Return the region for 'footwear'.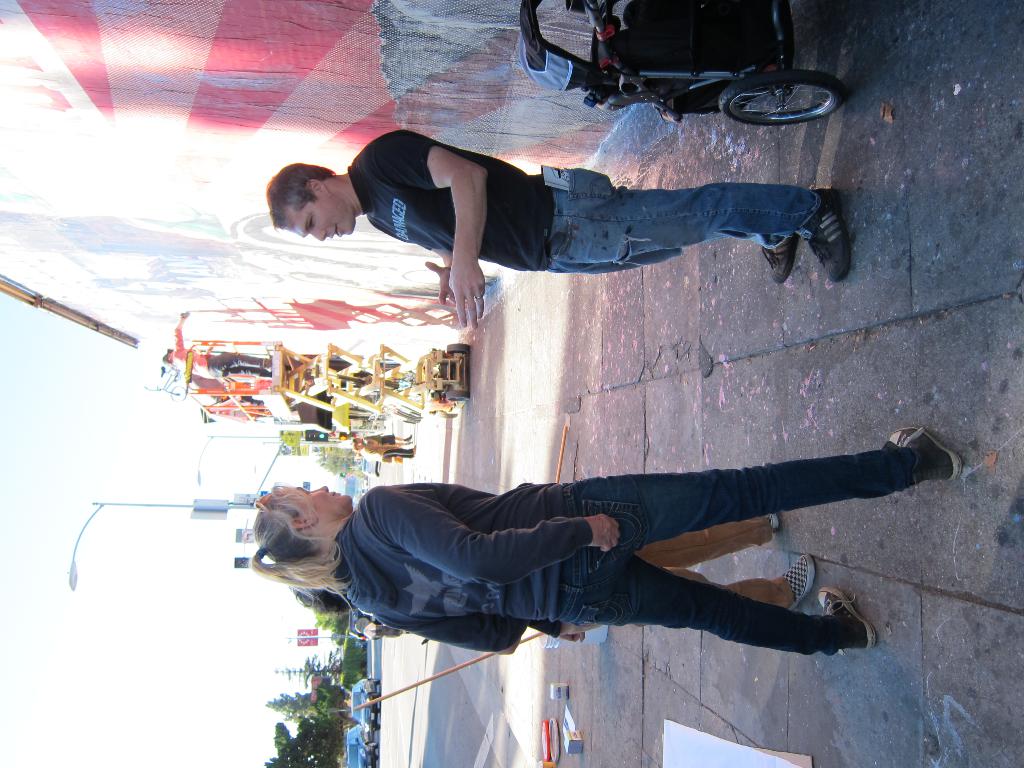
bbox=[890, 426, 966, 484].
